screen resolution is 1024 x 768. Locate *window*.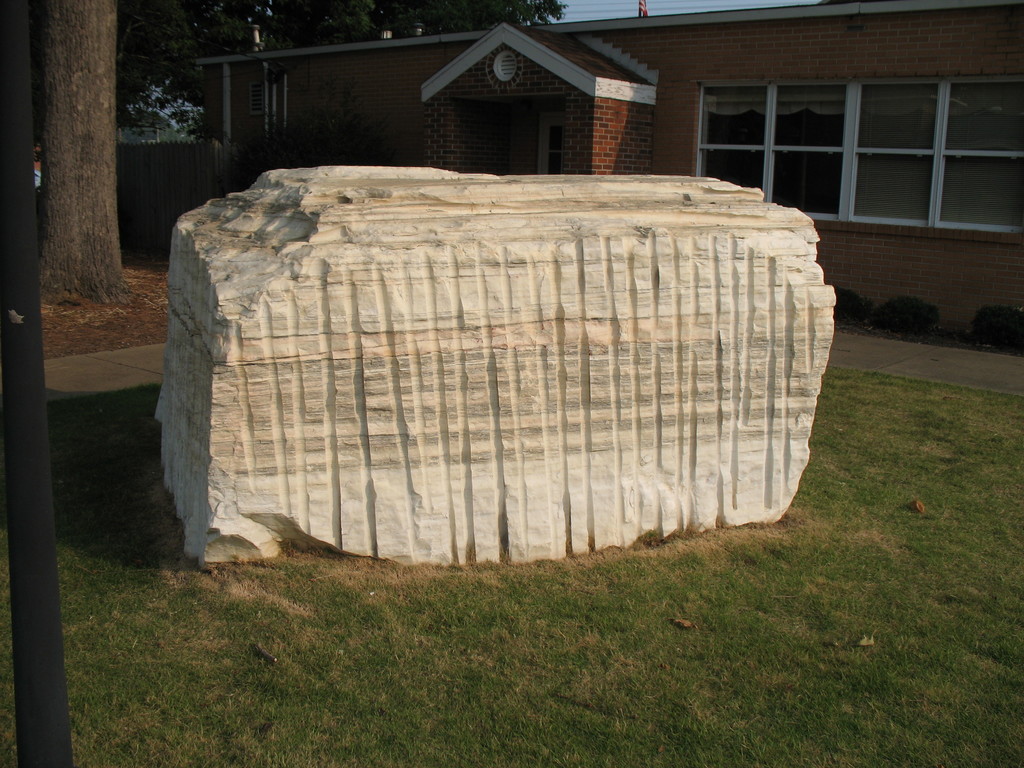
{"left": 704, "top": 148, "right": 766, "bottom": 202}.
